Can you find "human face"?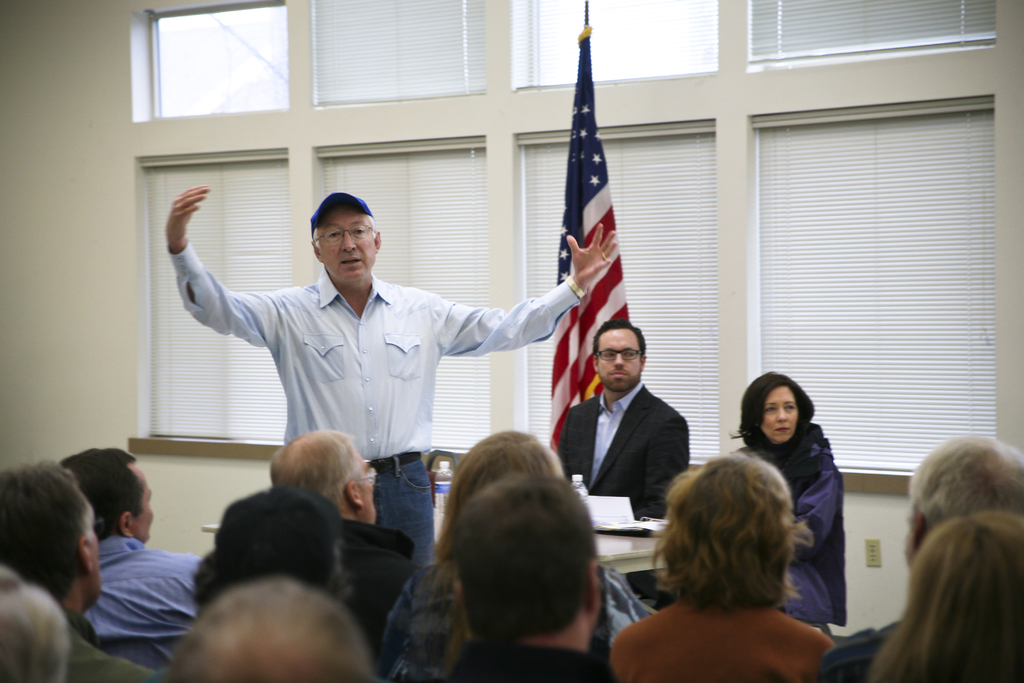
Yes, bounding box: pyautogui.locateOnScreen(356, 451, 378, 520).
